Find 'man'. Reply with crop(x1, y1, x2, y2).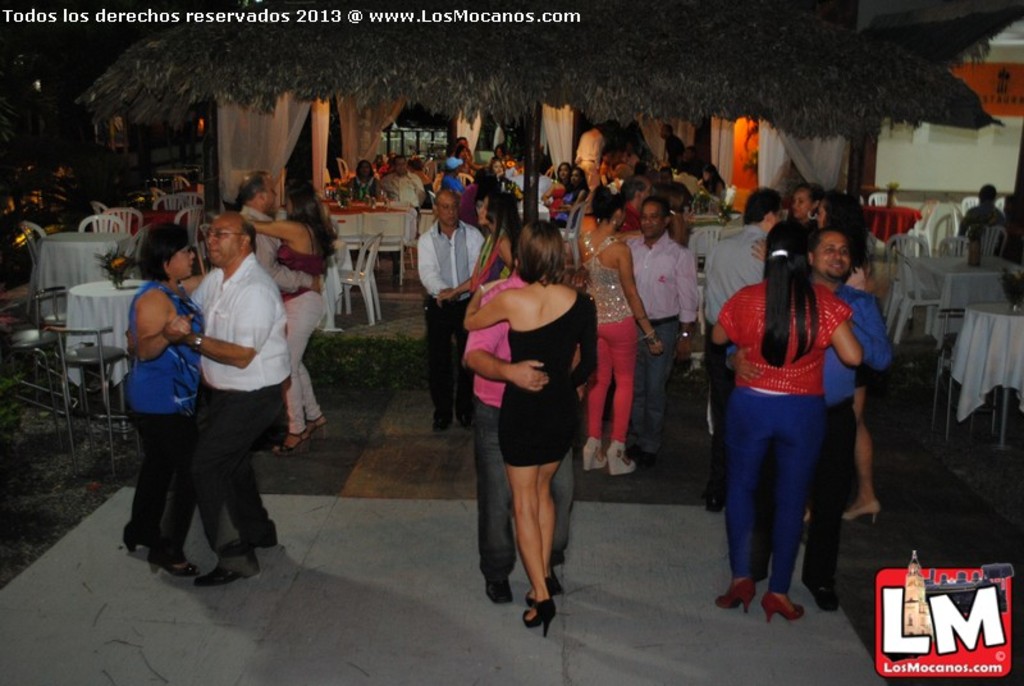
crop(691, 188, 786, 497).
